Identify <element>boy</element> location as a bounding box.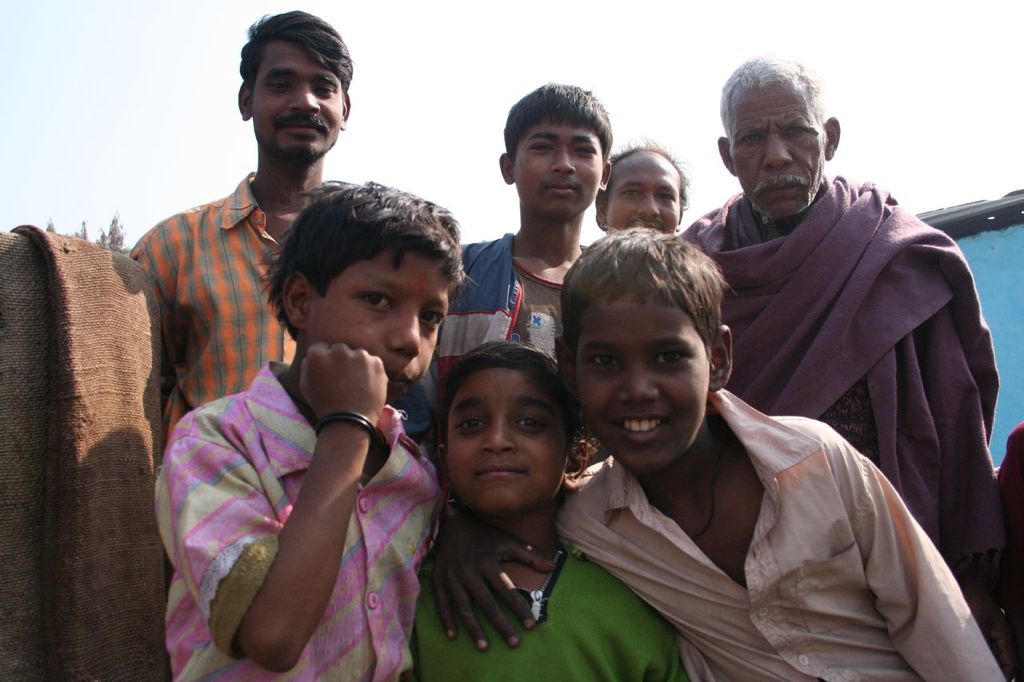
<region>434, 222, 1007, 681</region>.
